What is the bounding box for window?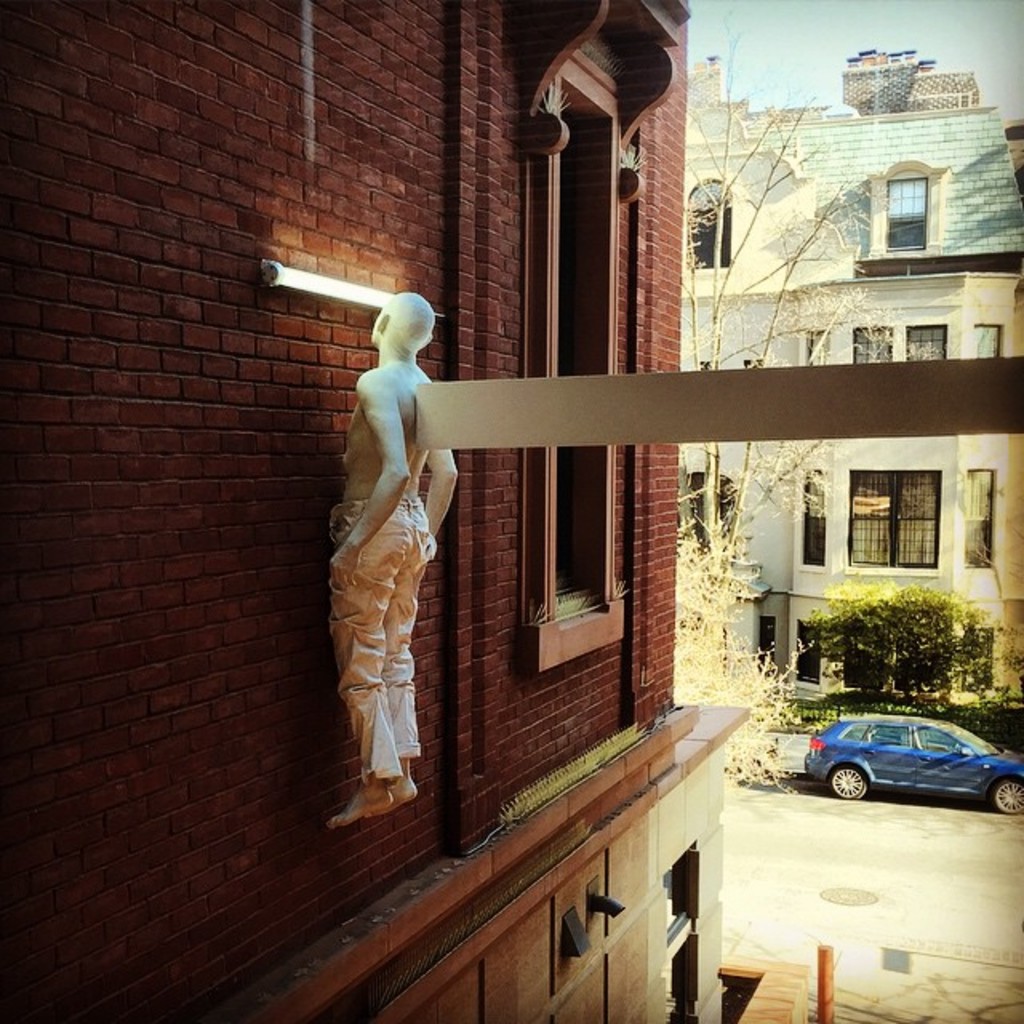
box=[976, 317, 1003, 362].
